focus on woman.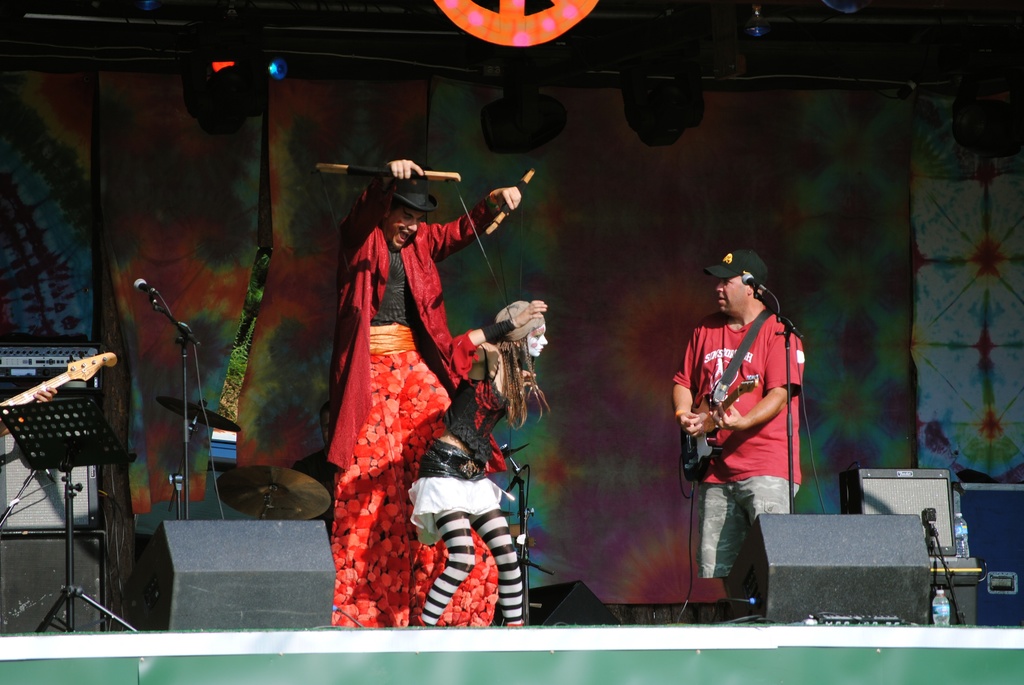
Focused at box=[400, 299, 552, 624].
